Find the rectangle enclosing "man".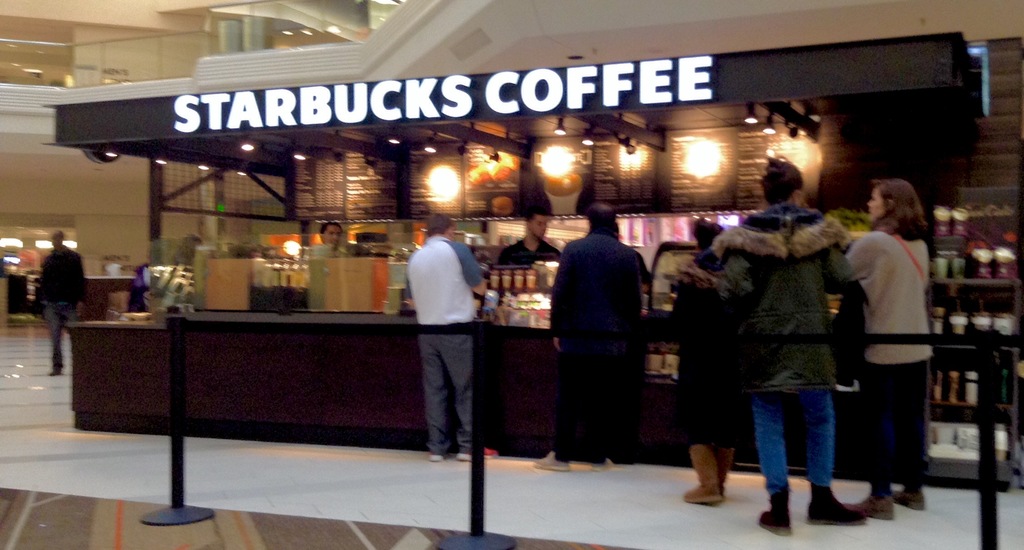
detection(35, 229, 85, 376).
